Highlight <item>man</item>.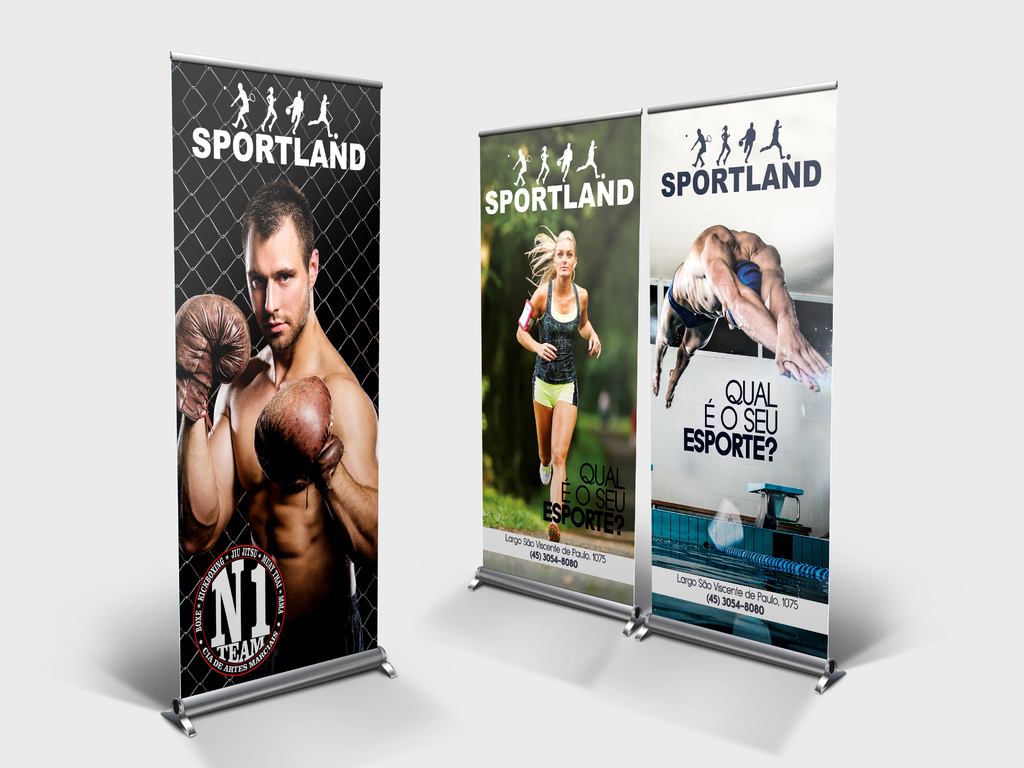
Highlighted region: [x1=558, y1=143, x2=575, y2=182].
